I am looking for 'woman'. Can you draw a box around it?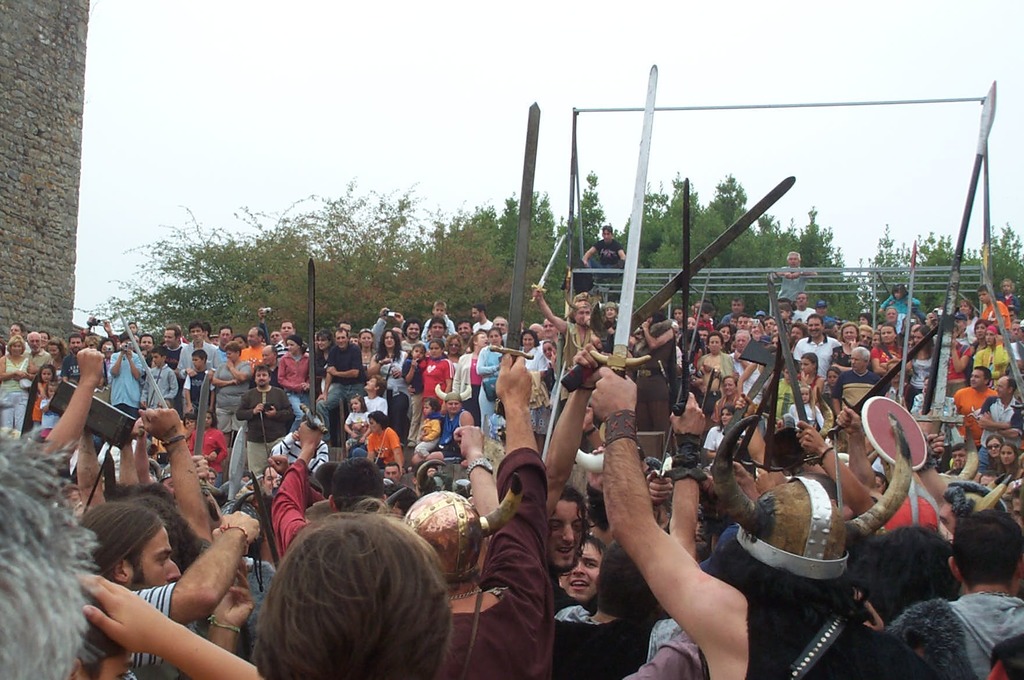
Sure, the bounding box is {"left": 716, "top": 374, "right": 748, "bottom": 415}.
